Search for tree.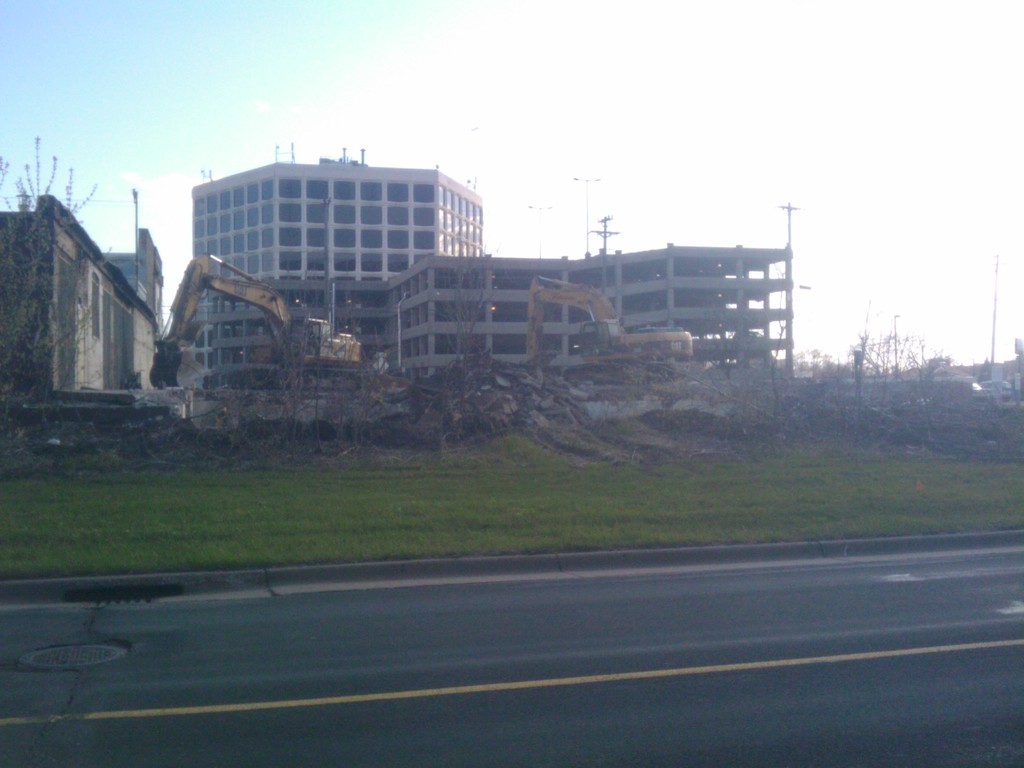
Found at [x1=0, y1=130, x2=102, y2=408].
